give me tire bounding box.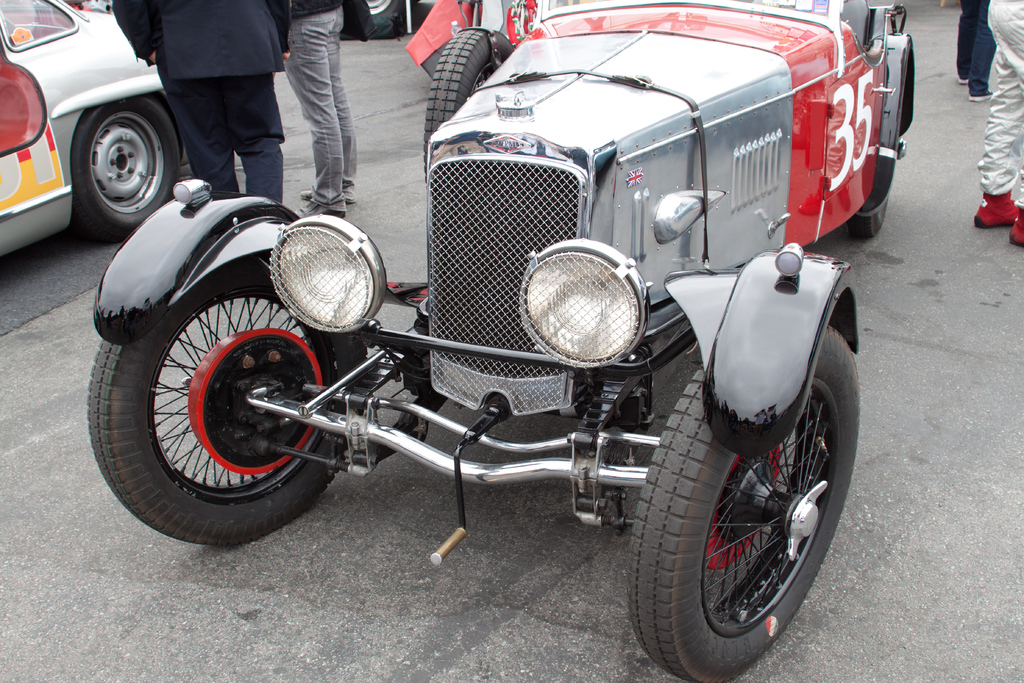
{"x1": 632, "y1": 350, "x2": 857, "y2": 675}.
